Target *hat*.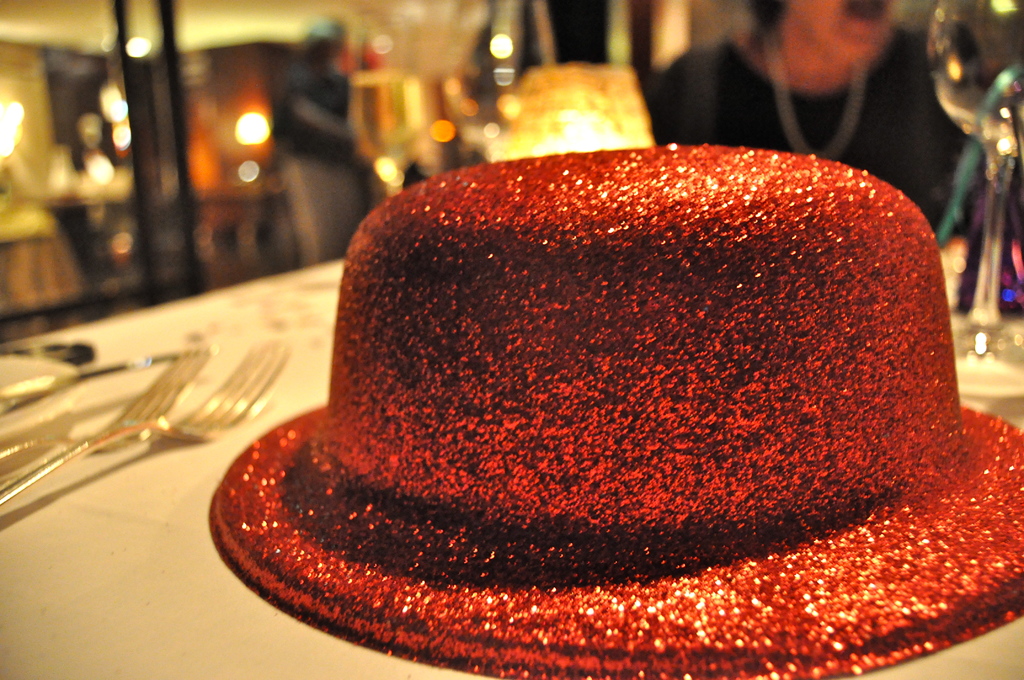
Target region: locate(209, 145, 1023, 679).
